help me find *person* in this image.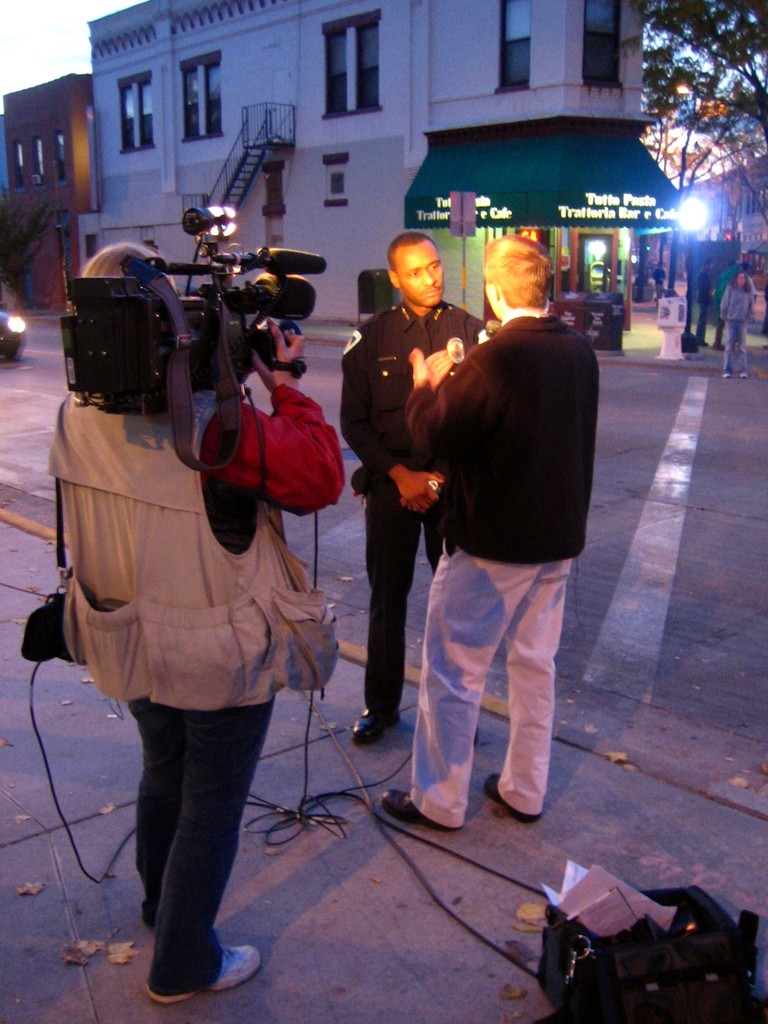
Found it: 339:231:487:742.
